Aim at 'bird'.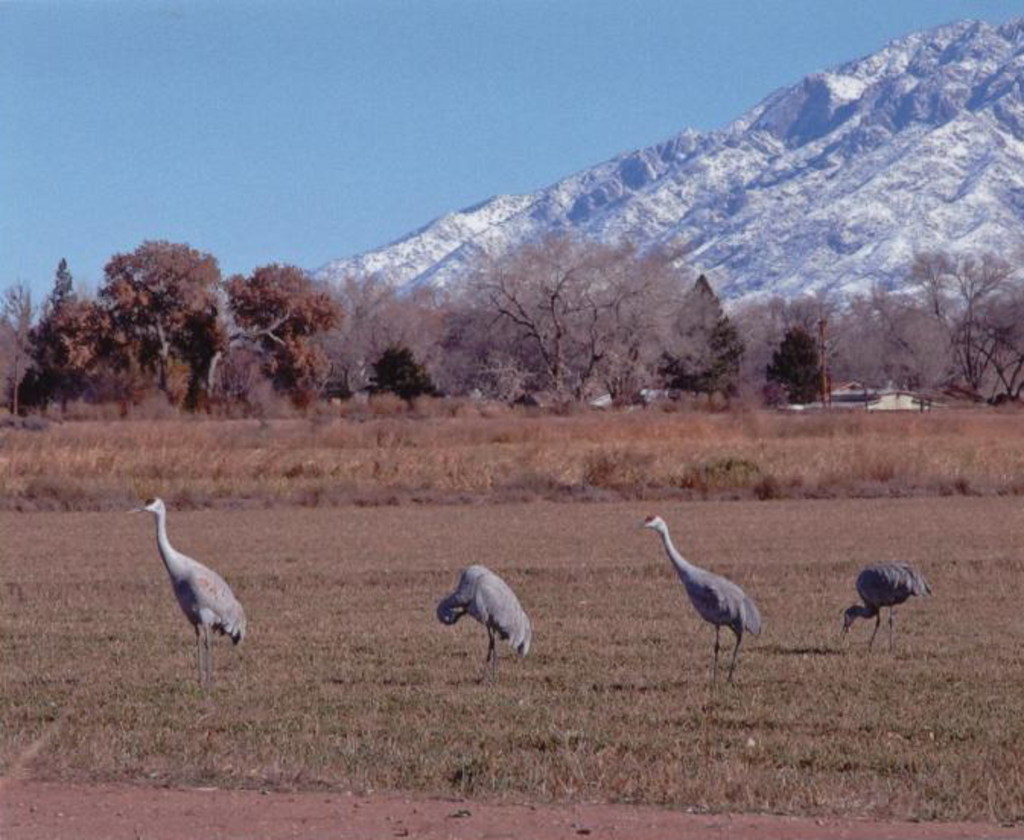
Aimed at box=[435, 560, 537, 676].
